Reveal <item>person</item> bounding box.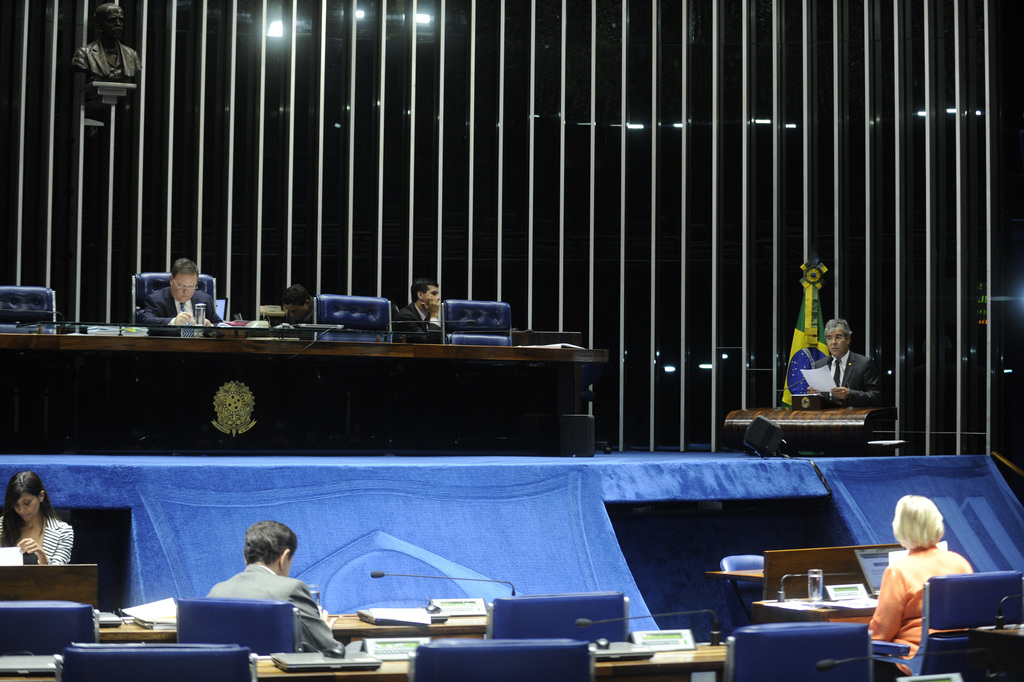
Revealed: region(0, 467, 74, 562).
